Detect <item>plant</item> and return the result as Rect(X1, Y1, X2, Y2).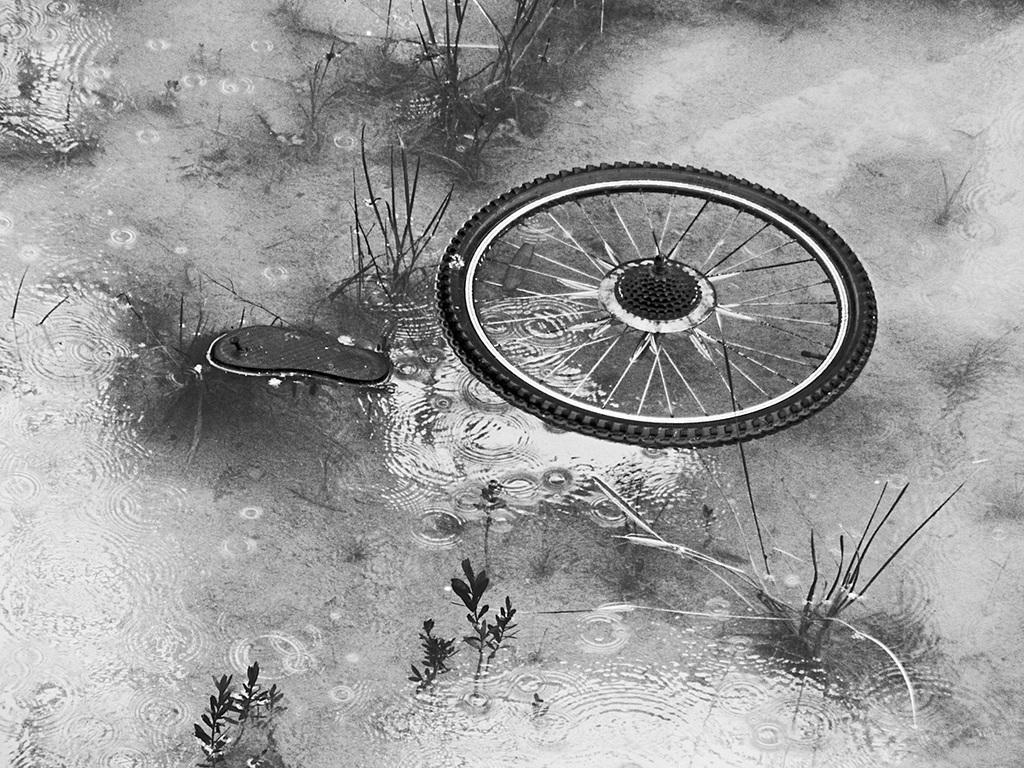
Rect(192, 674, 236, 767).
